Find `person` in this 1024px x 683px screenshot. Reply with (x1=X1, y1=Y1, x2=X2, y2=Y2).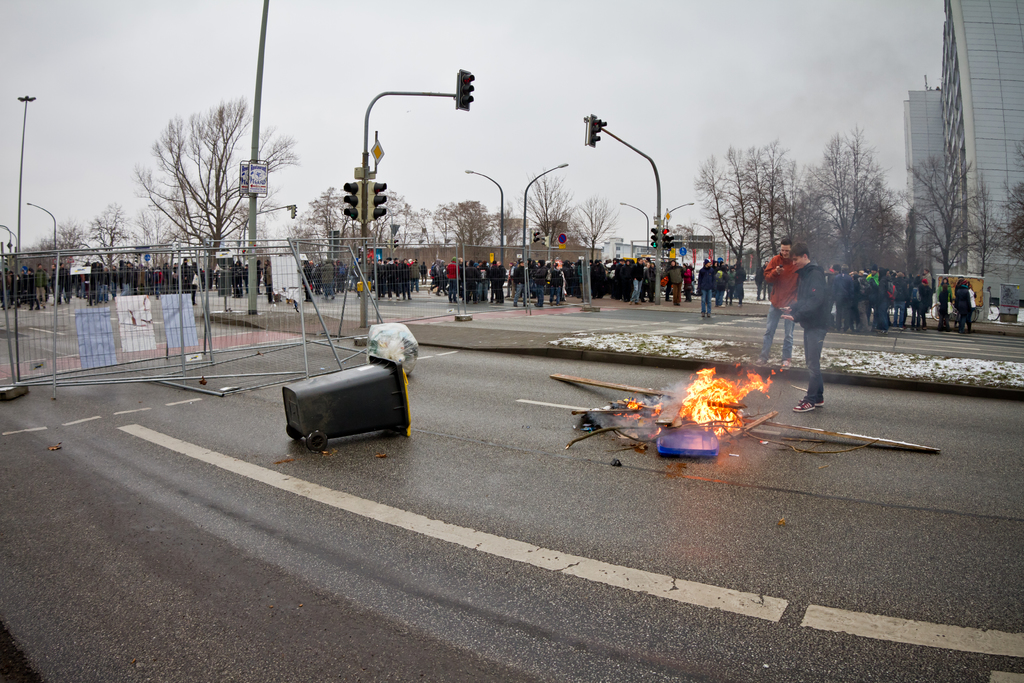
(x1=774, y1=239, x2=844, y2=396).
